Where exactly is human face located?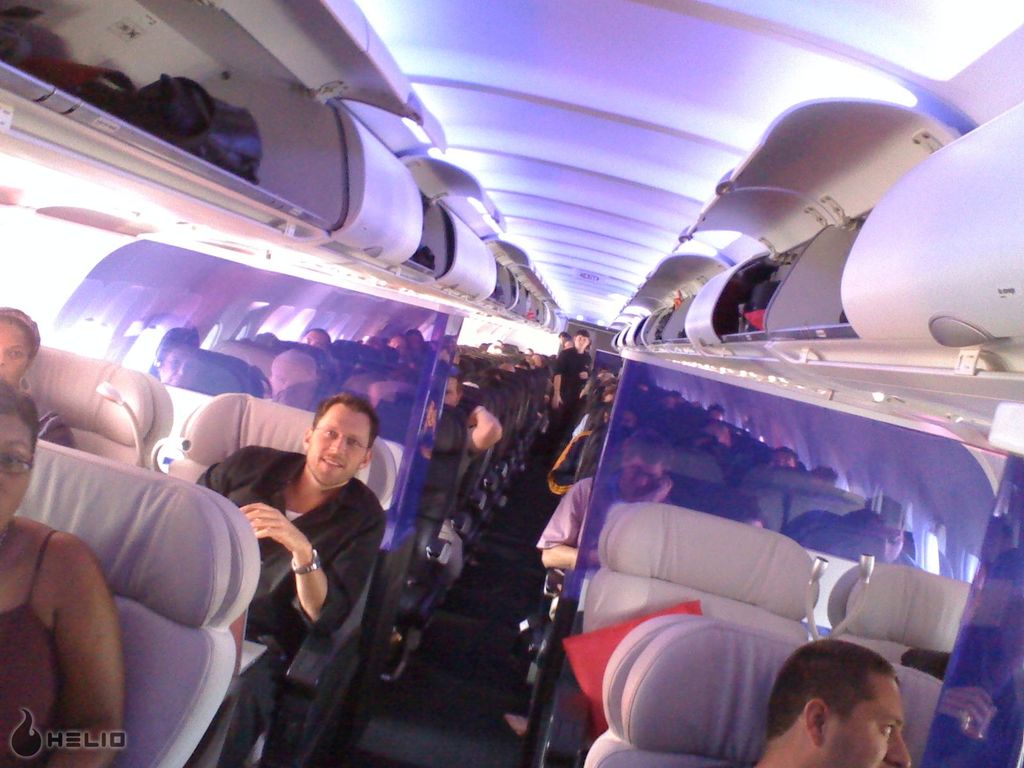
Its bounding box is select_region(713, 415, 723, 420).
